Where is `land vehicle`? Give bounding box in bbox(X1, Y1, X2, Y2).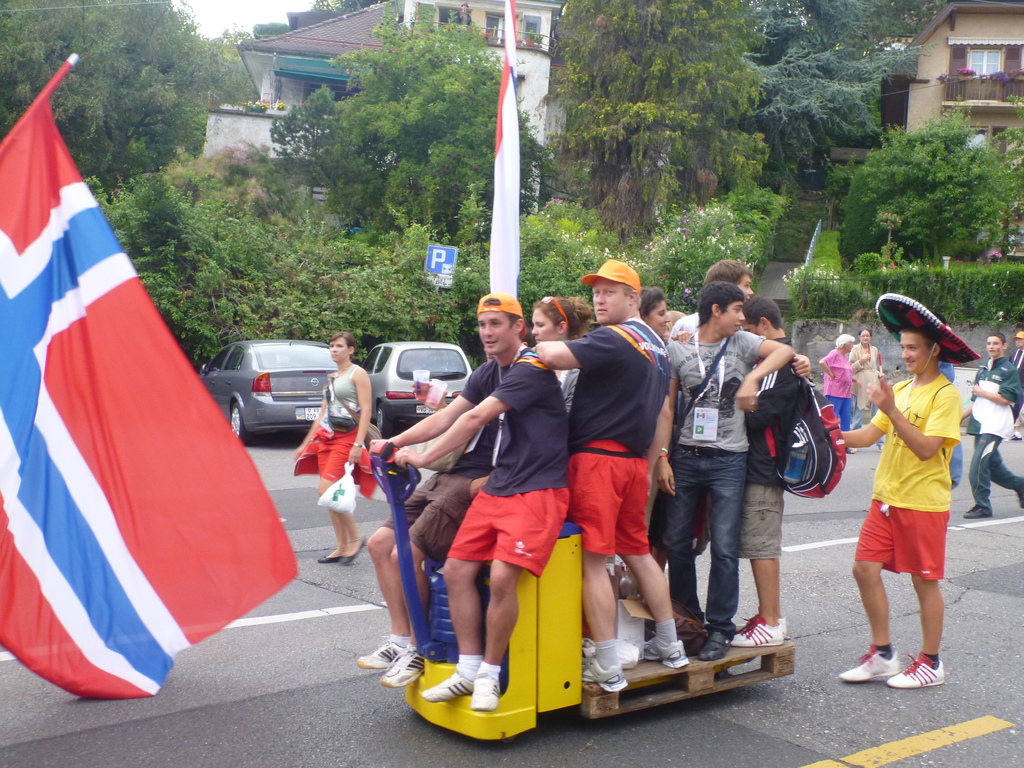
bbox(363, 342, 474, 434).
